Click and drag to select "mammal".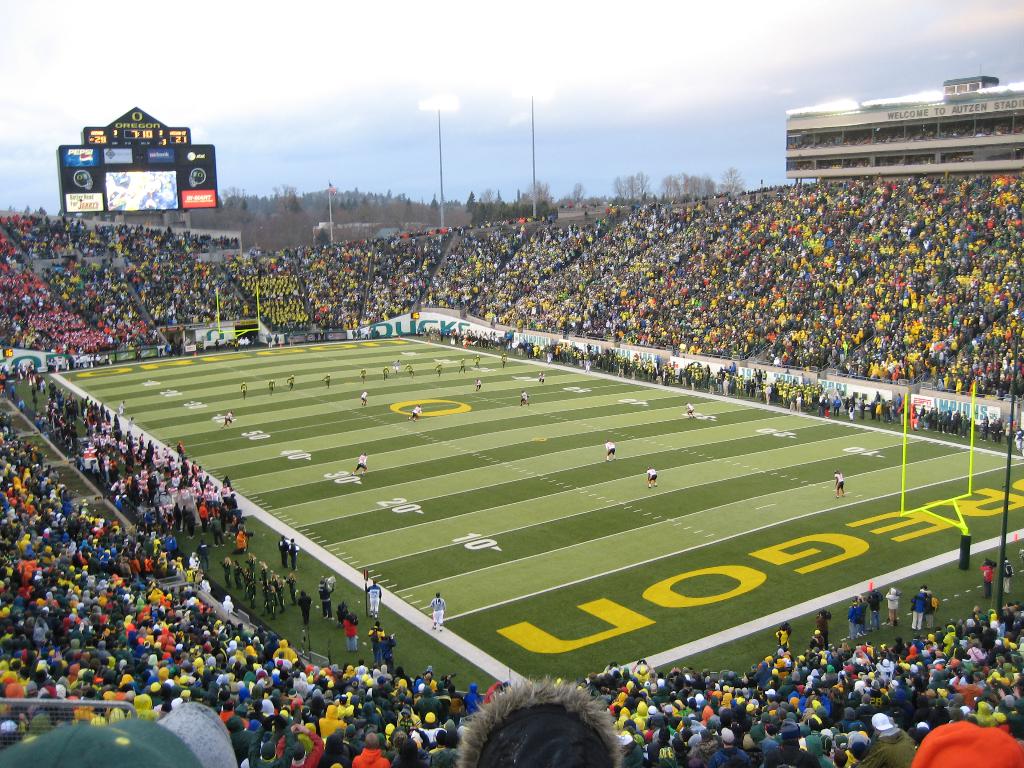
Selection: BBox(474, 379, 484, 391).
